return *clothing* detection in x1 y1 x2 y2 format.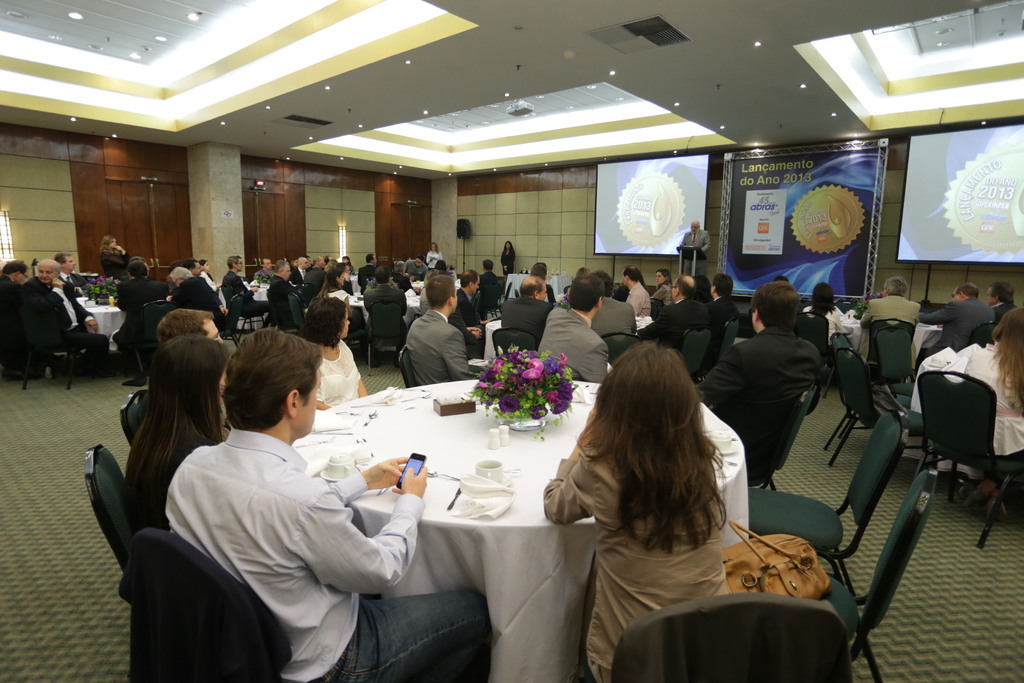
315 340 358 409.
